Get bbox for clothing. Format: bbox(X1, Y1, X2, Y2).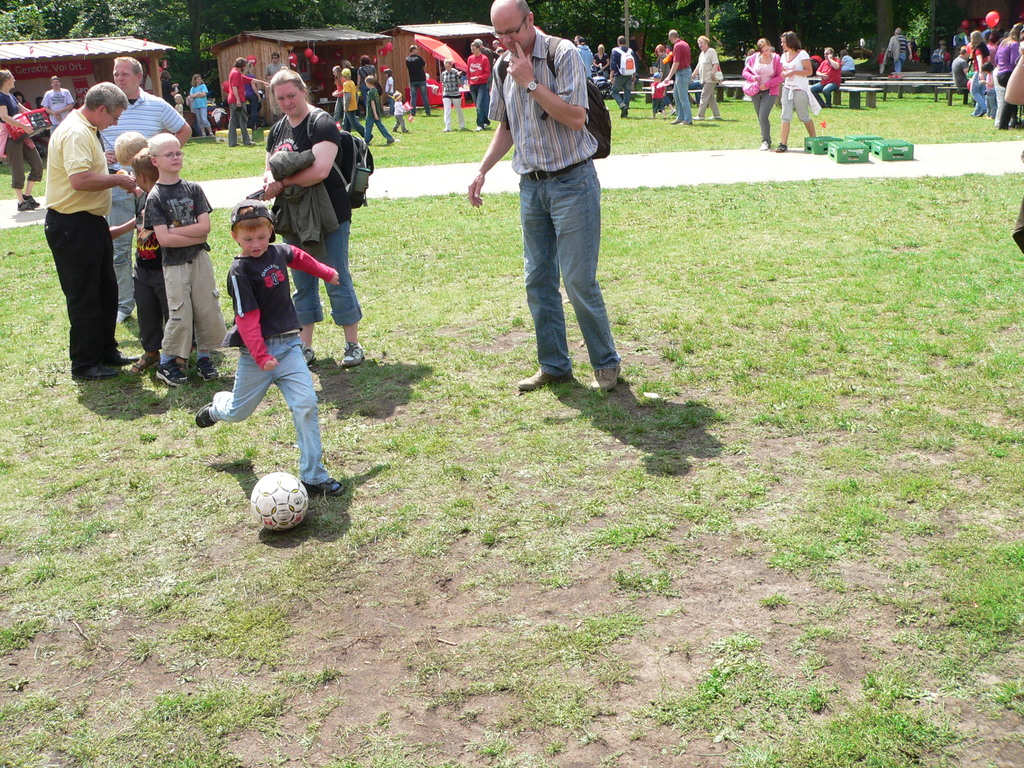
bbox(989, 79, 1005, 120).
